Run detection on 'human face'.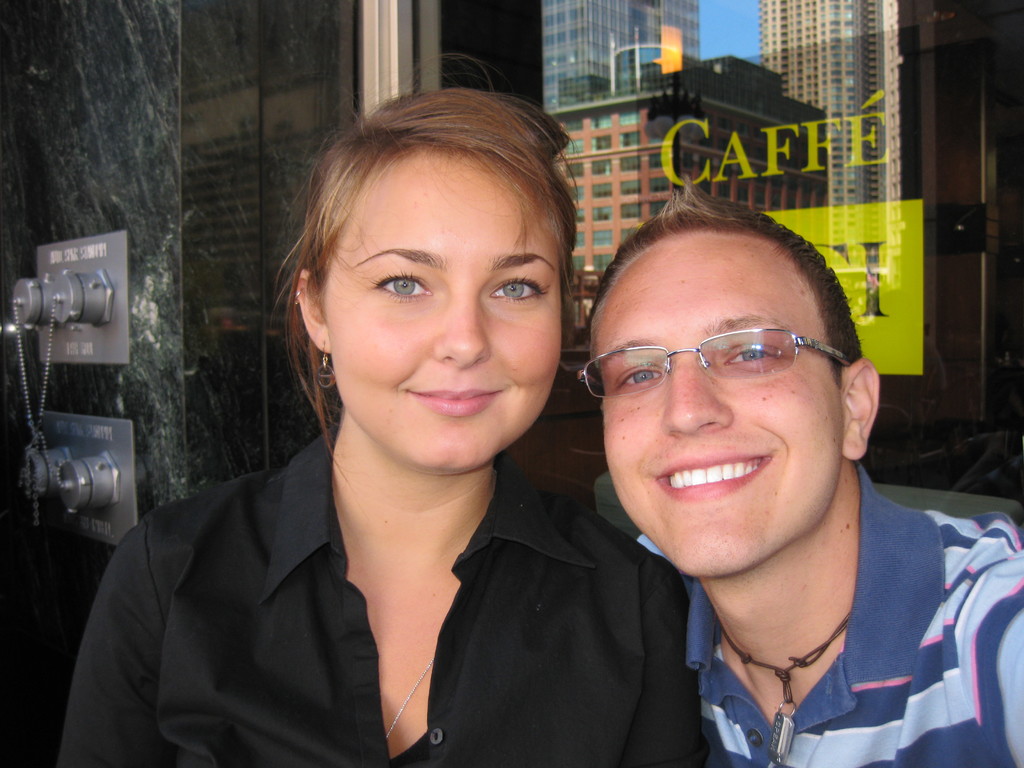
Result: BBox(328, 154, 563, 468).
